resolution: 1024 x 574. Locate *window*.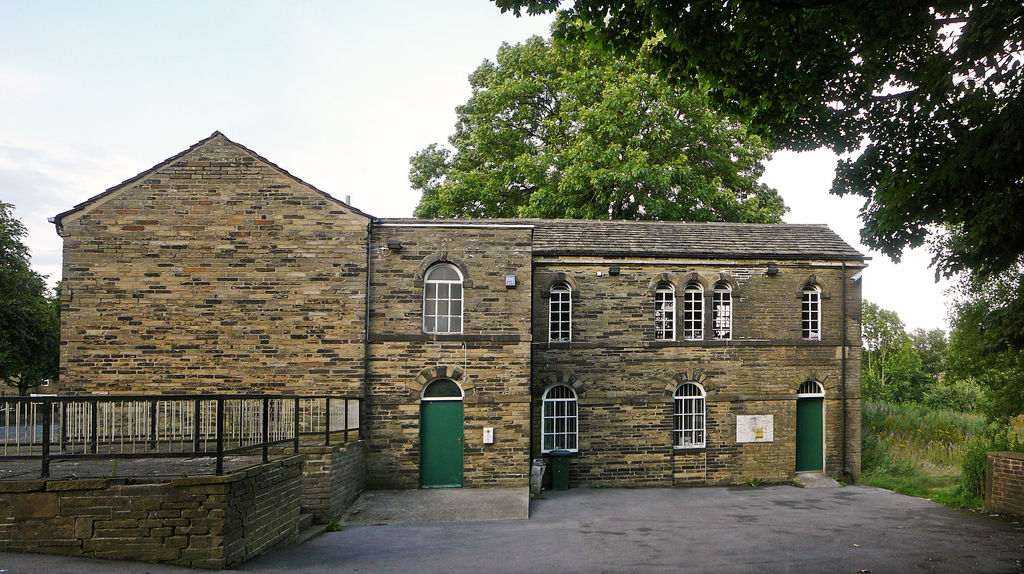
select_region(543, 384, 580, 455).
